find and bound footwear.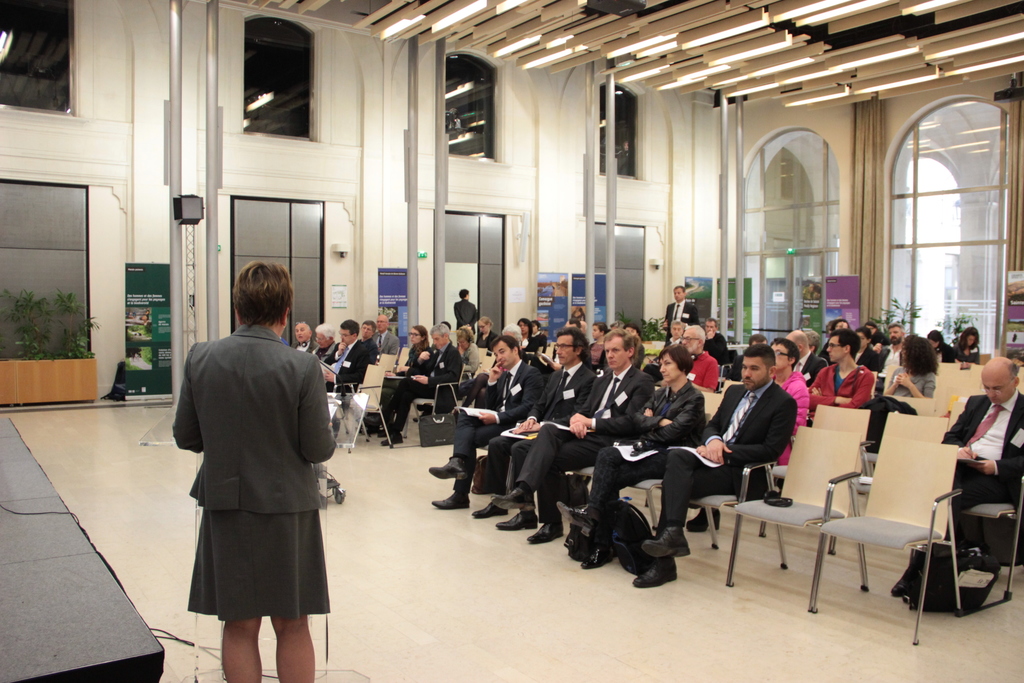
Bound: (left=428, top=458, right=470, bottom=482).
